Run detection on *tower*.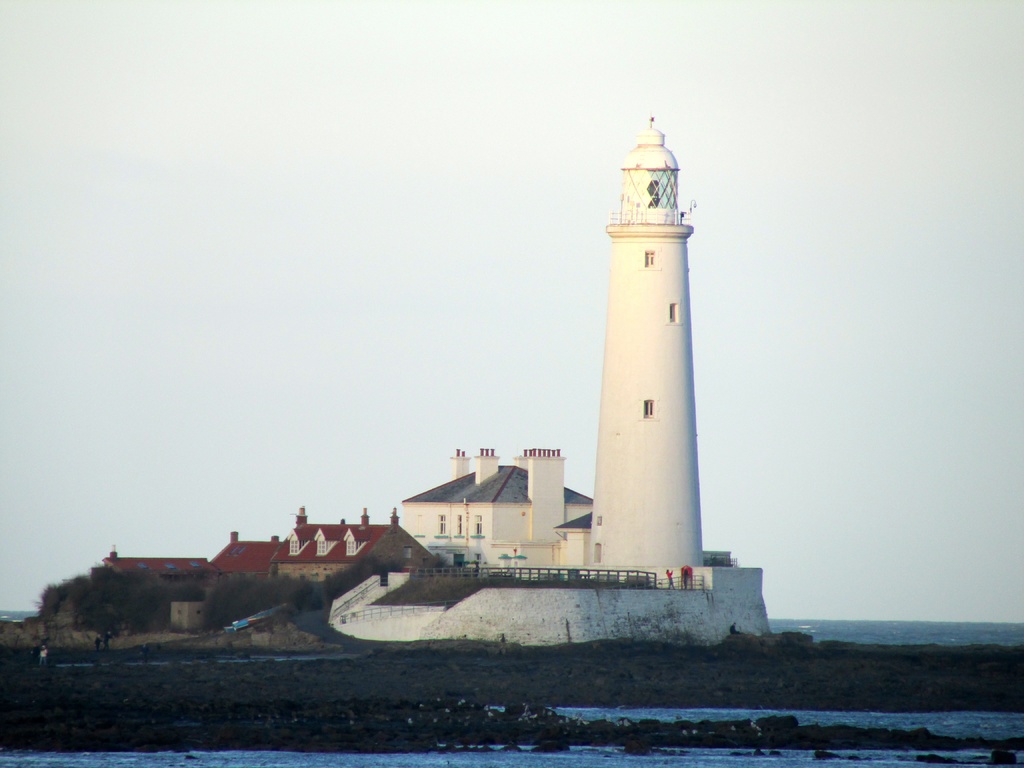
Result: detection(561, 124, 723, 584).
